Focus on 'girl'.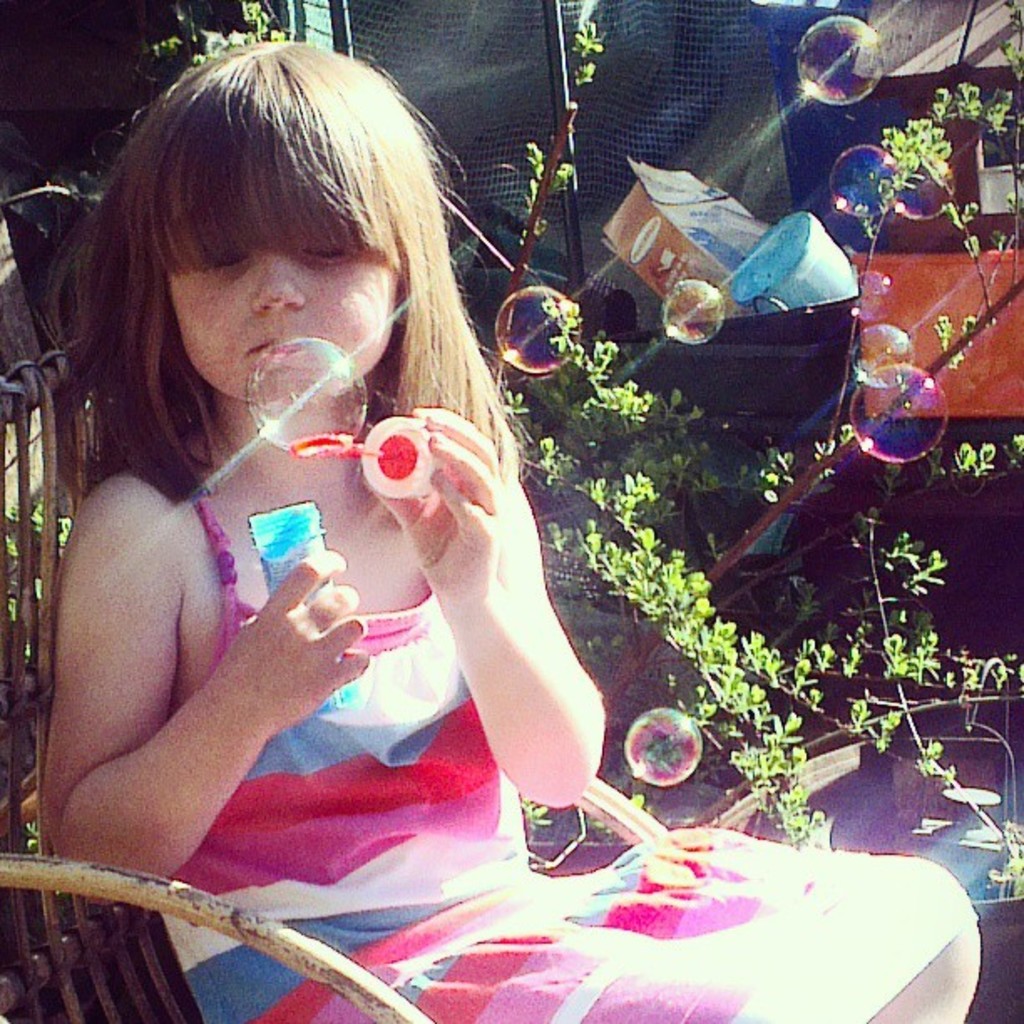
Focused at 44/37/980/1022.
